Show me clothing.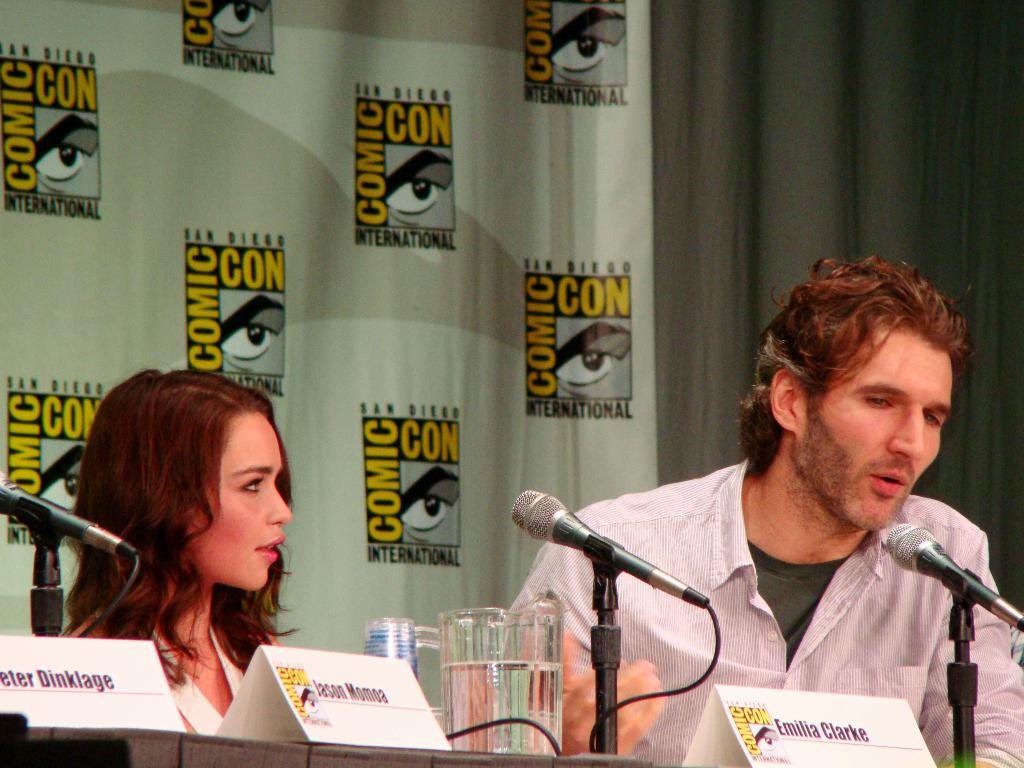
clothing is here: (x1=526, y1=431, x2=1011, y2=748).
